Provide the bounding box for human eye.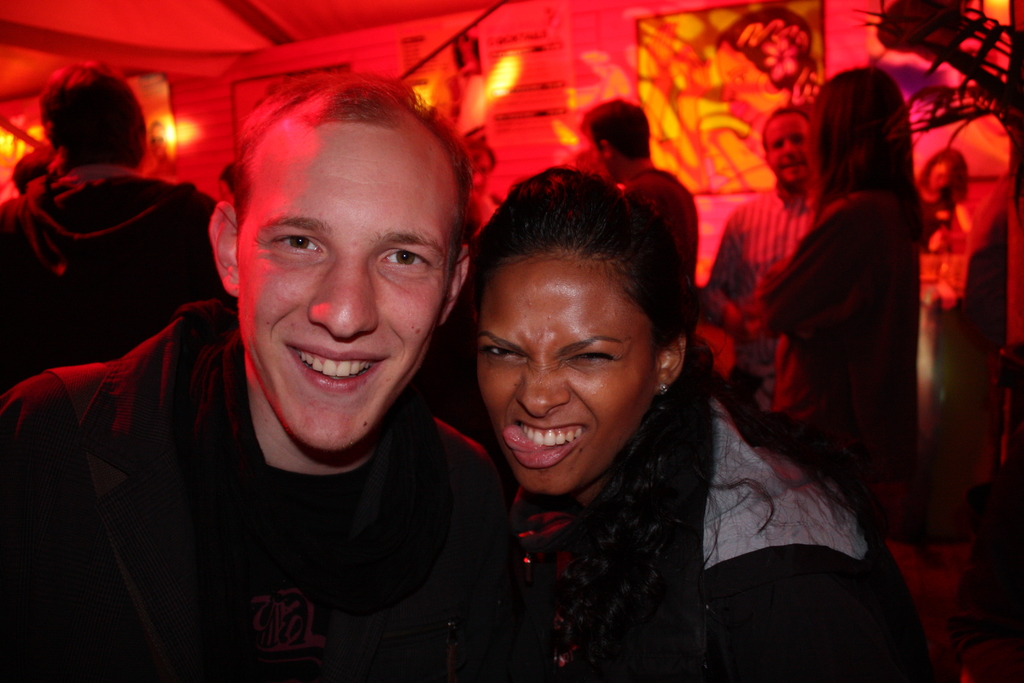
left=772, top=142, right=783, bottom=150.
